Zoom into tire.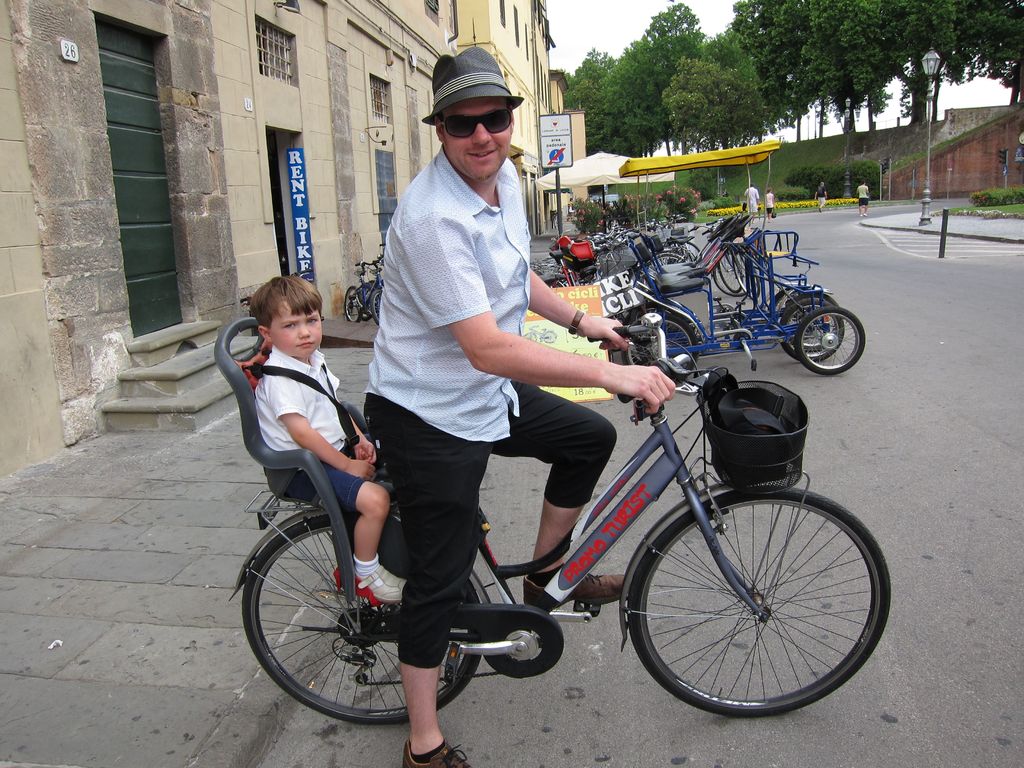
Zoom target: 684:242:701:264.
